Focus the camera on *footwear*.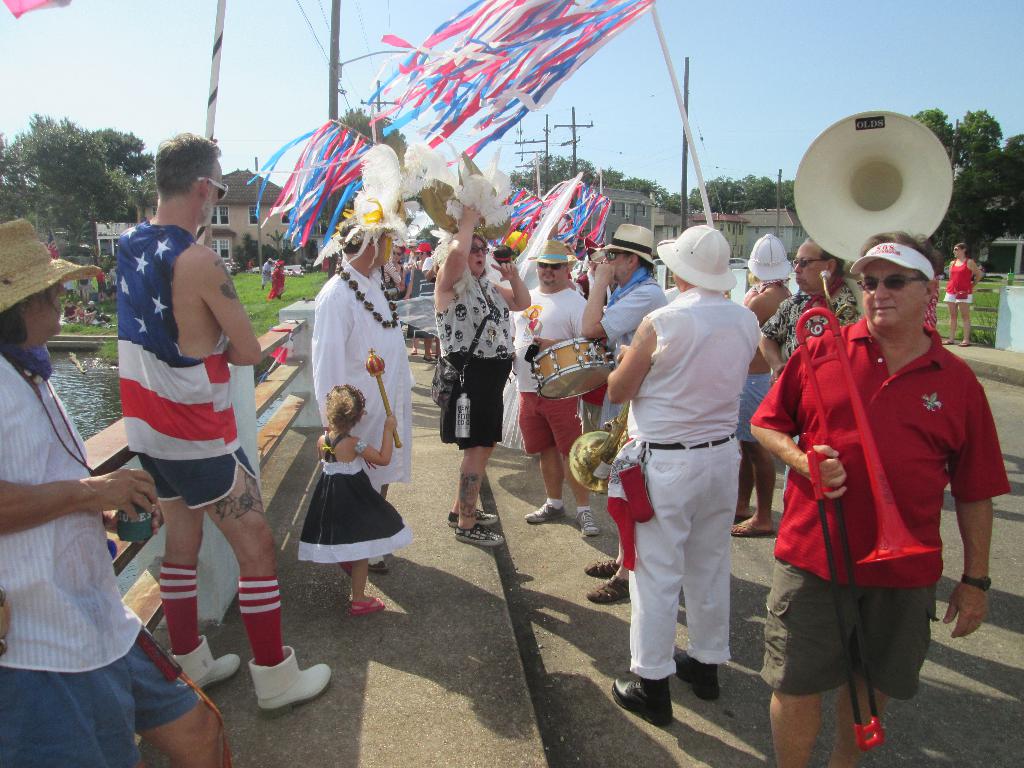
Focus region: locate(586, 556, 621, 573).
